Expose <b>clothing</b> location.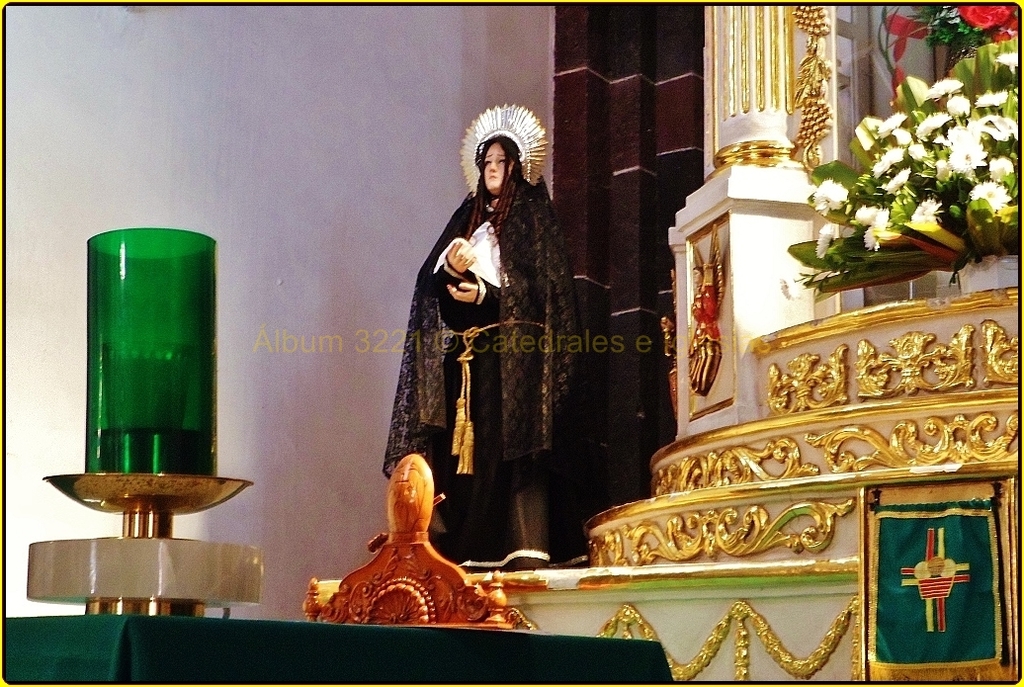
Exposed at (384,177,582,486).
